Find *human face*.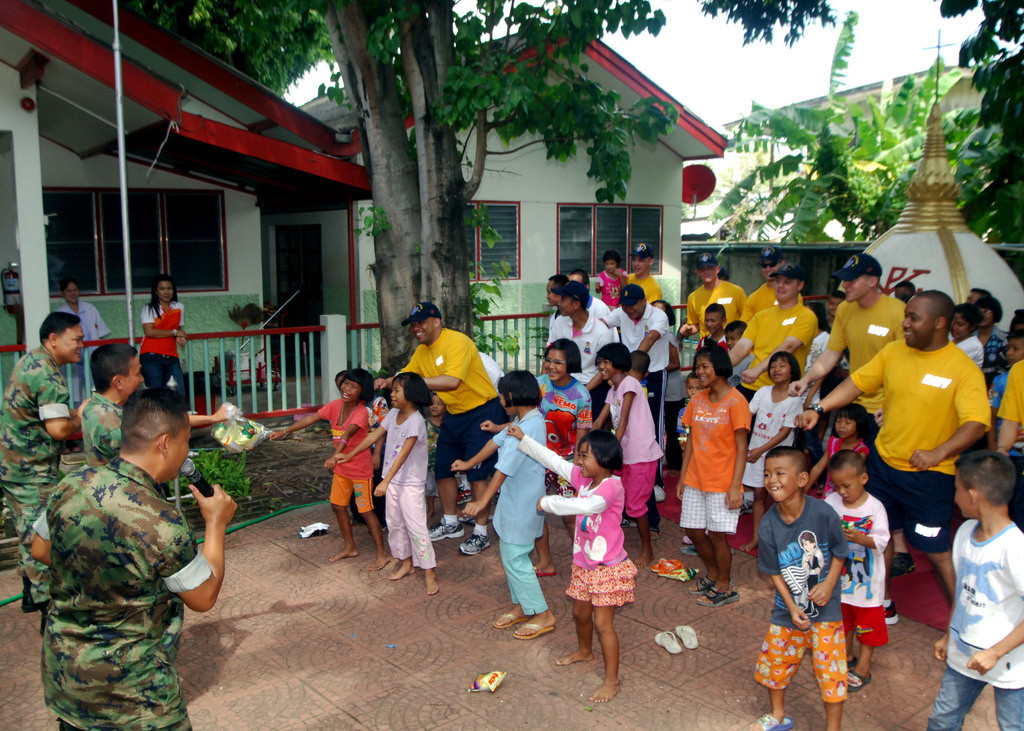
[left=575, top=441, right=604, bottom=481].
